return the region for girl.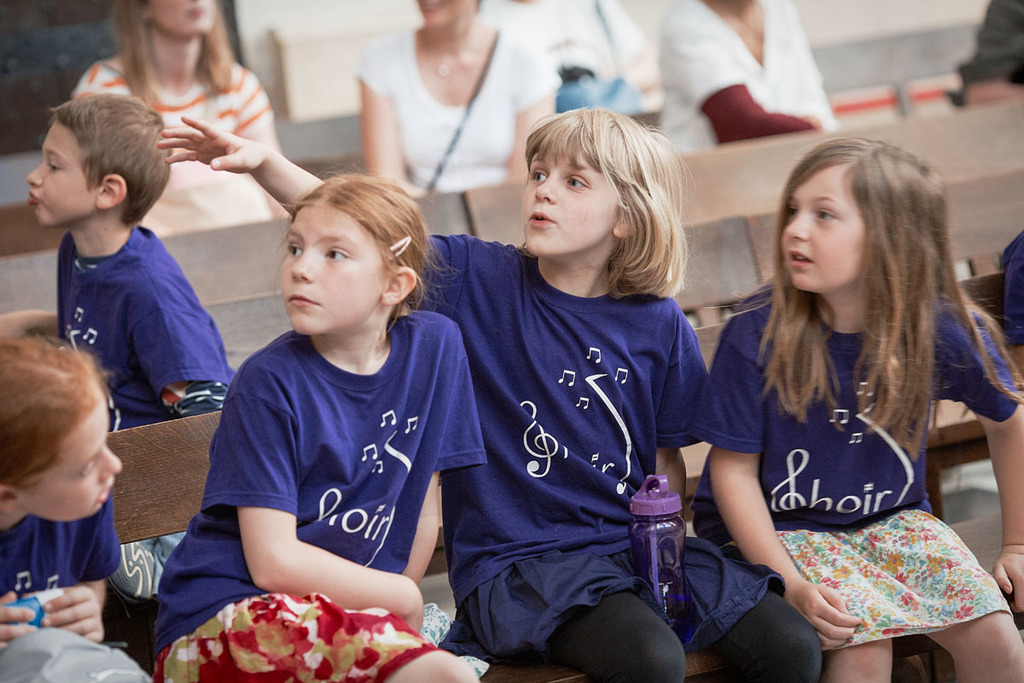
crop(355, 0, 558, 196).
